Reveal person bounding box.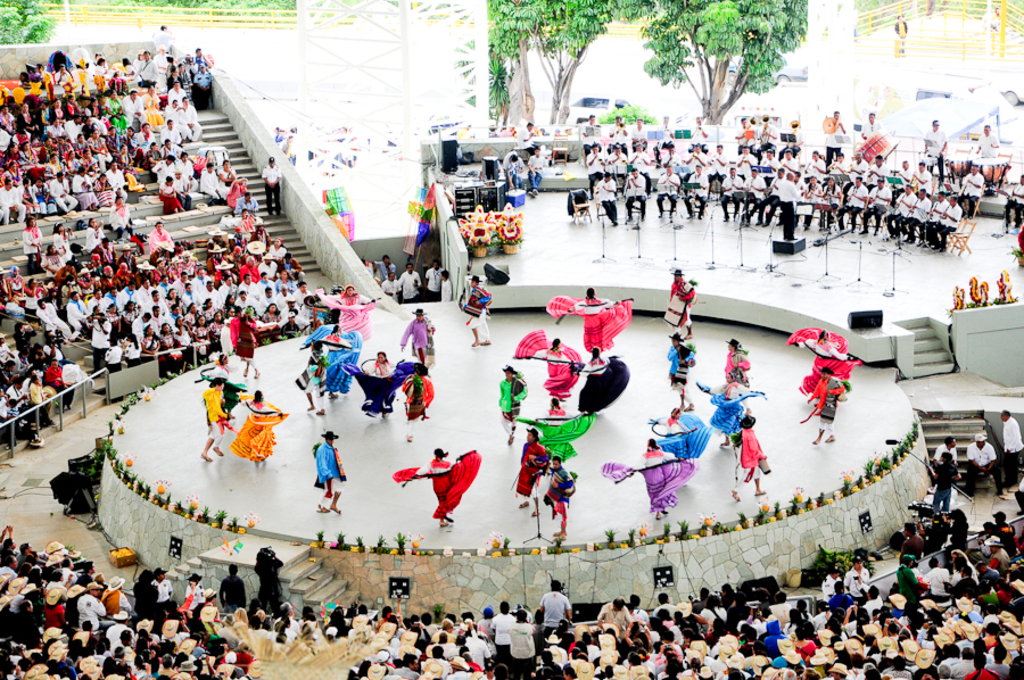
Revealed: 725:335:749:388.
